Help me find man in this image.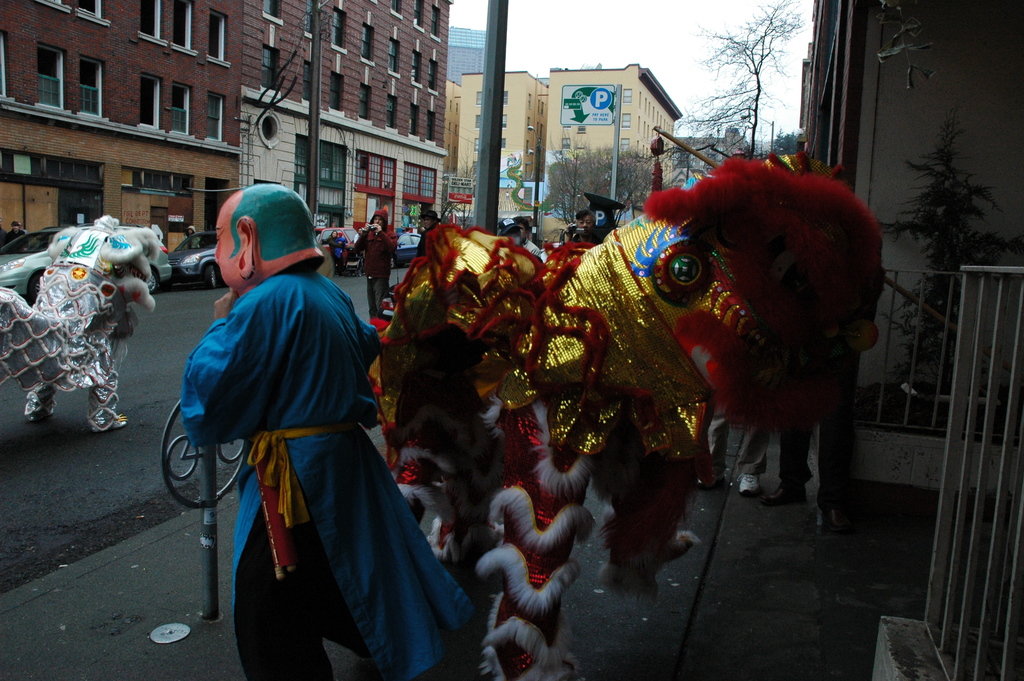
Found it: [0, 219, 8, 243].
